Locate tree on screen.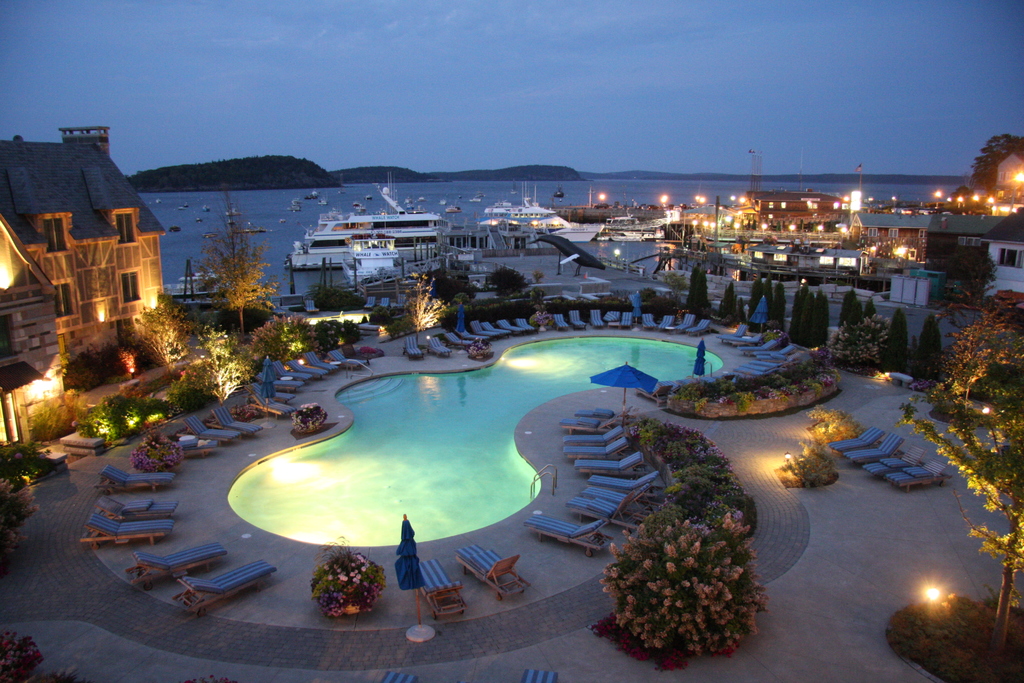
On screen at box=[747, 274, 782, 331].
